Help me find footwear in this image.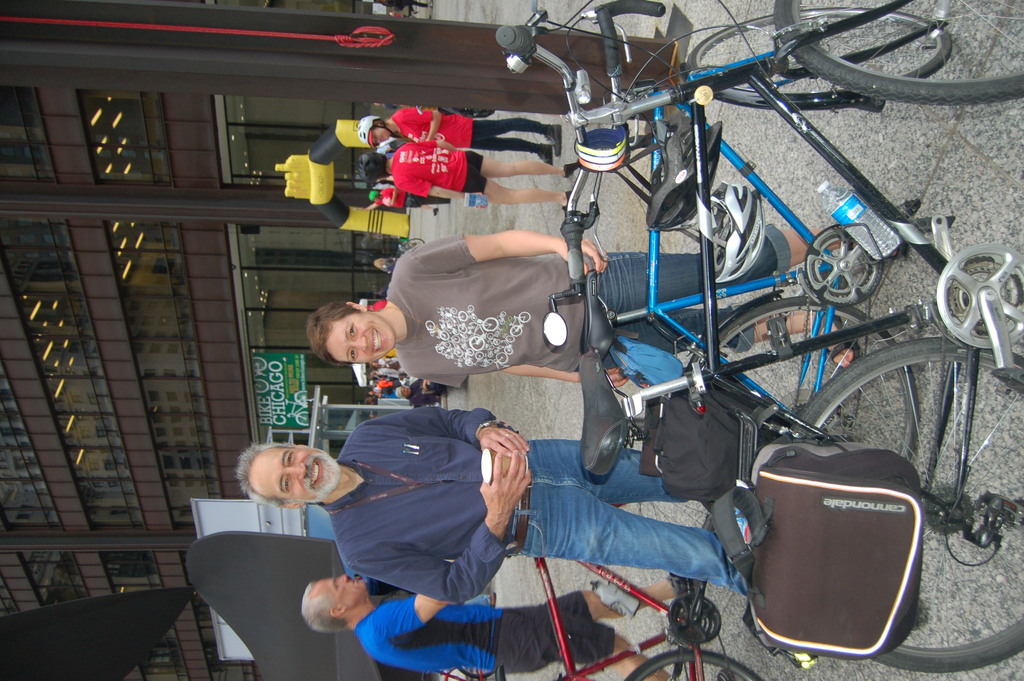
Found it: select_region(824, 321, 859, 369).
